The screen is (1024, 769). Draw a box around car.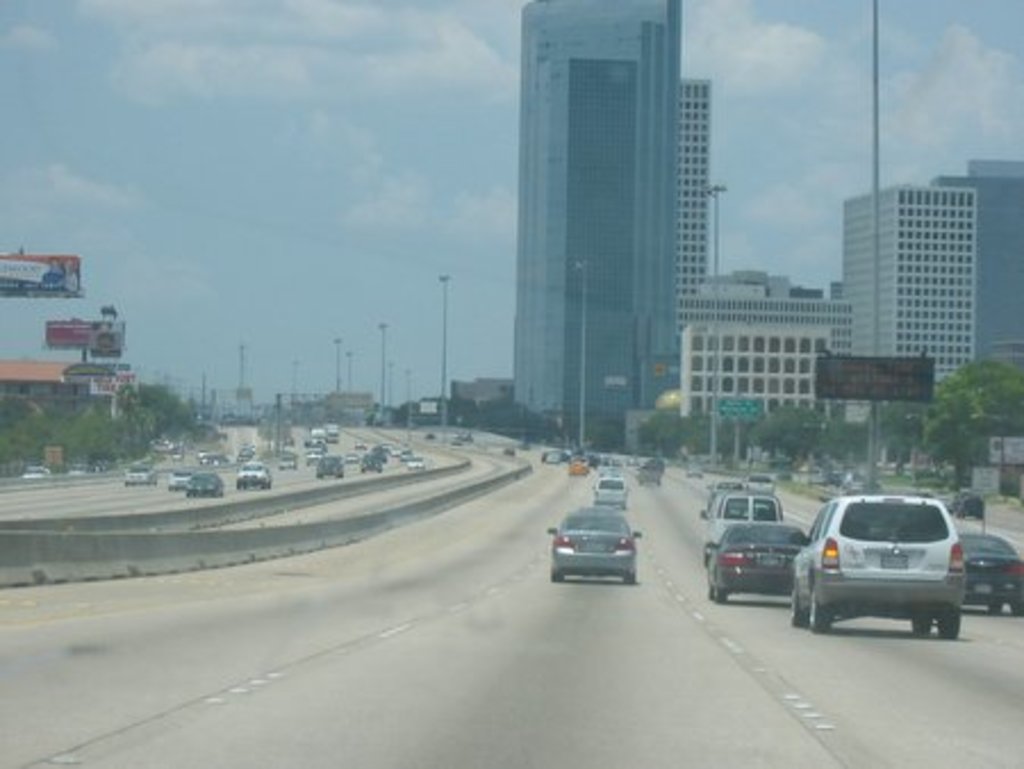
region(193, 471, 230, 501).
